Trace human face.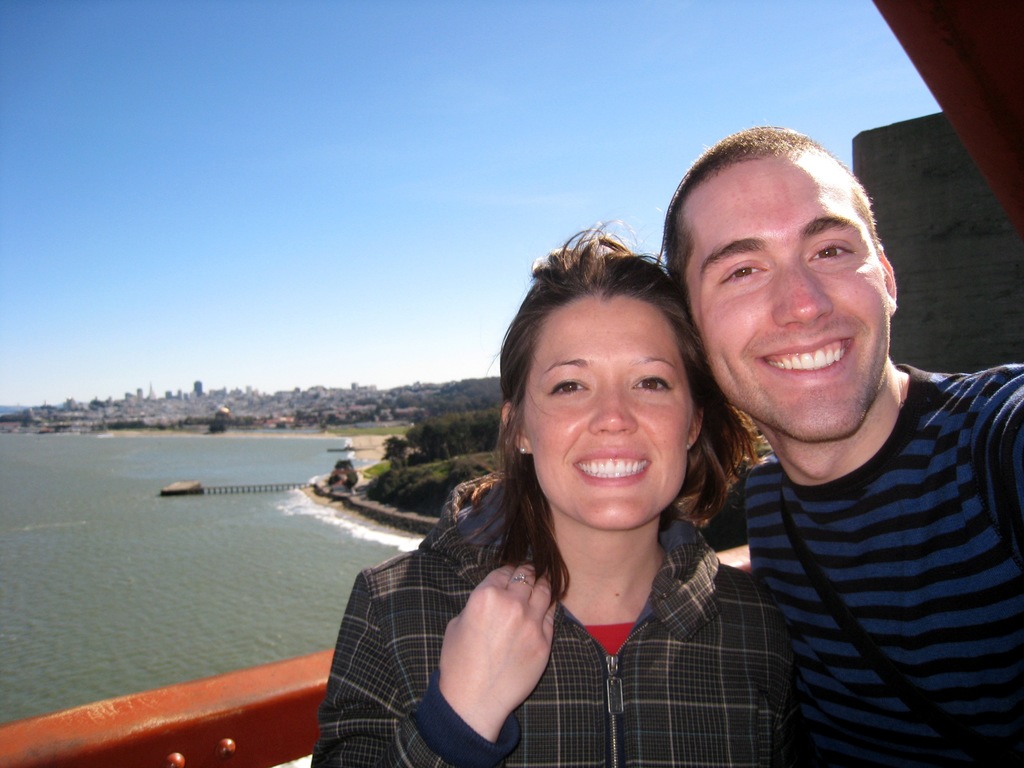
Traced to rect(685, 152, 895, 442).
